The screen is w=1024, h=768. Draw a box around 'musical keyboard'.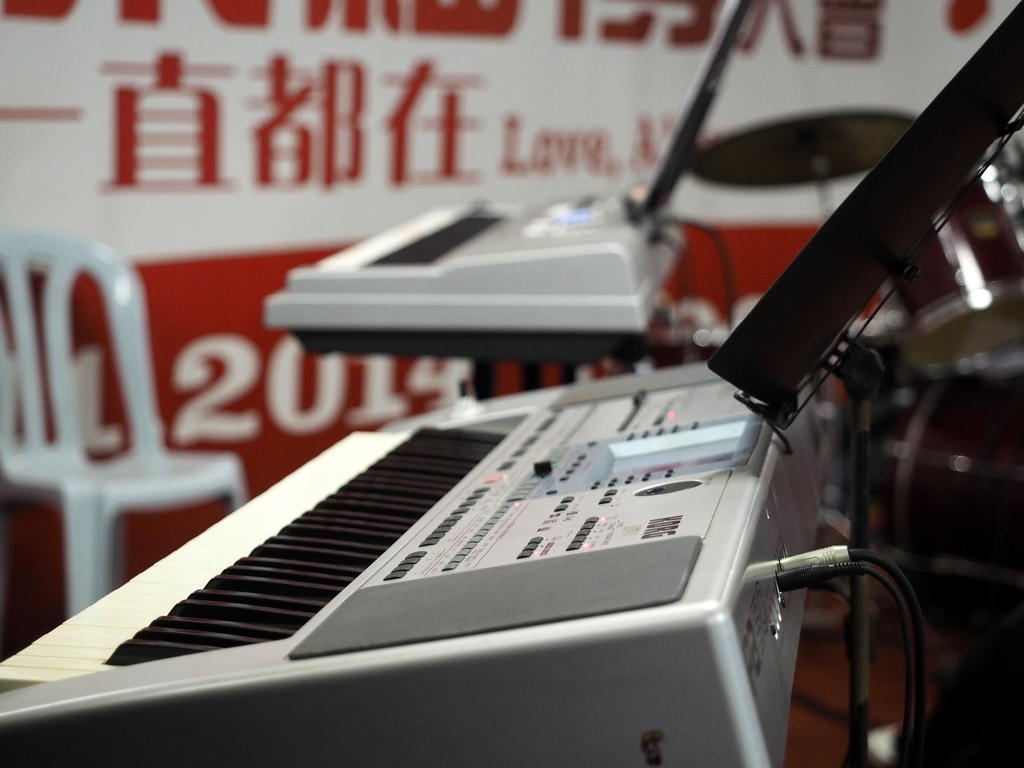
box=[266, 198, 682, 332].
